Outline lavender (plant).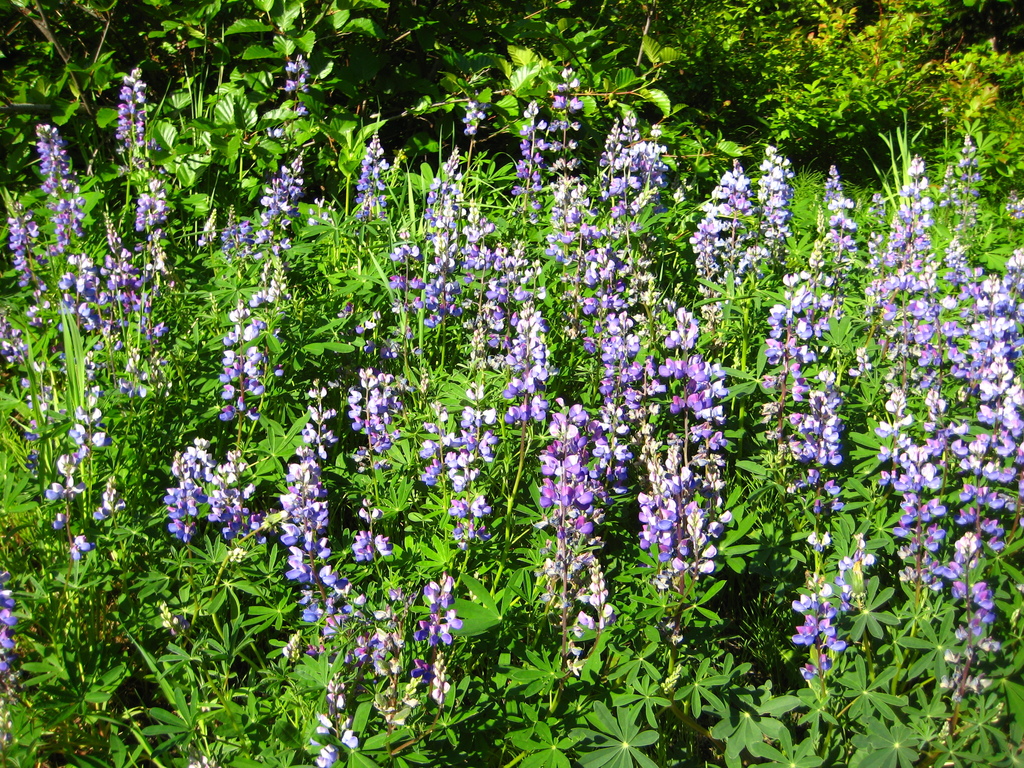
Outline: 353/492/397/566.
